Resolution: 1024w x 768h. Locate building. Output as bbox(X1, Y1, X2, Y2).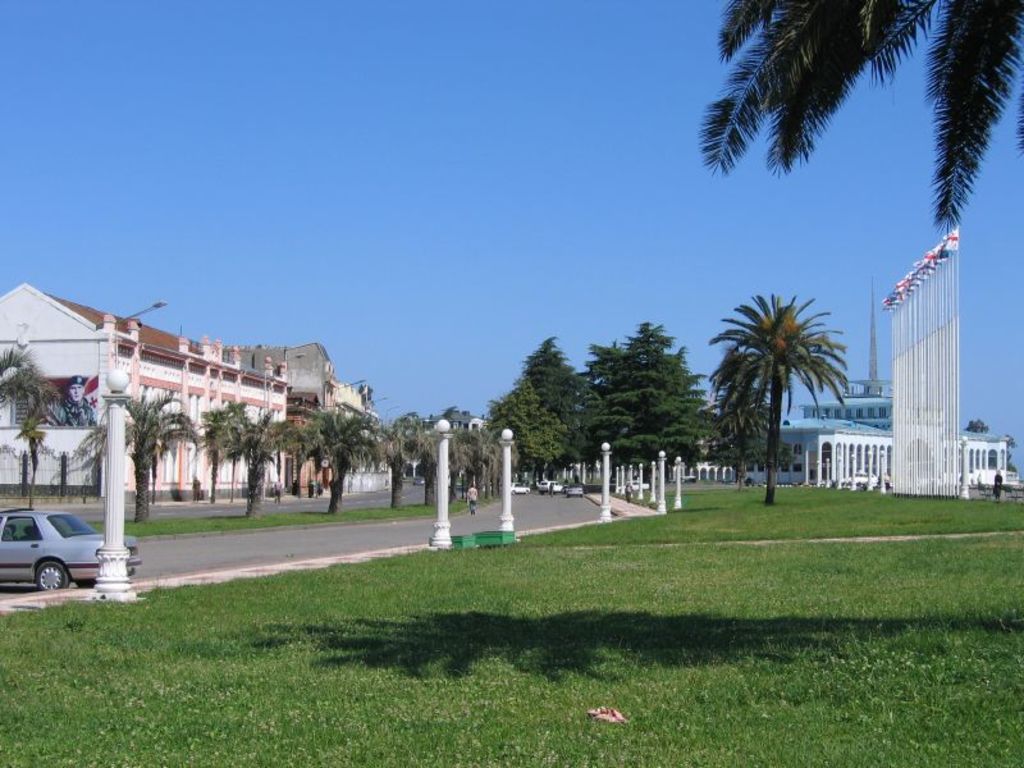
bbox(404, 404, 488, 495).
